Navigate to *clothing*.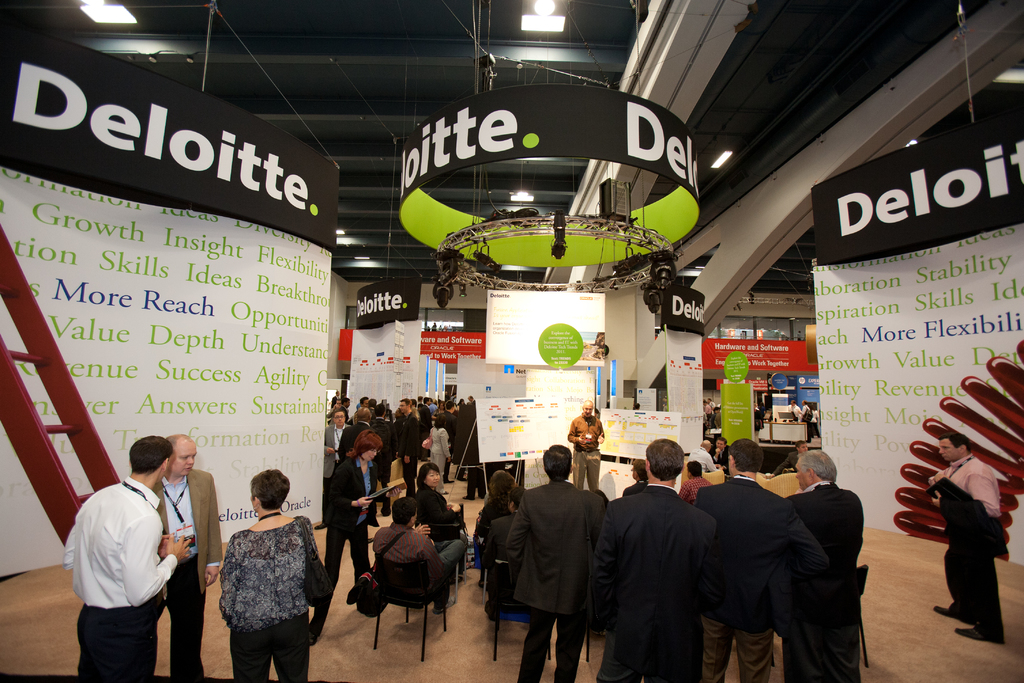
Navigation target: 371 416 395 472.
